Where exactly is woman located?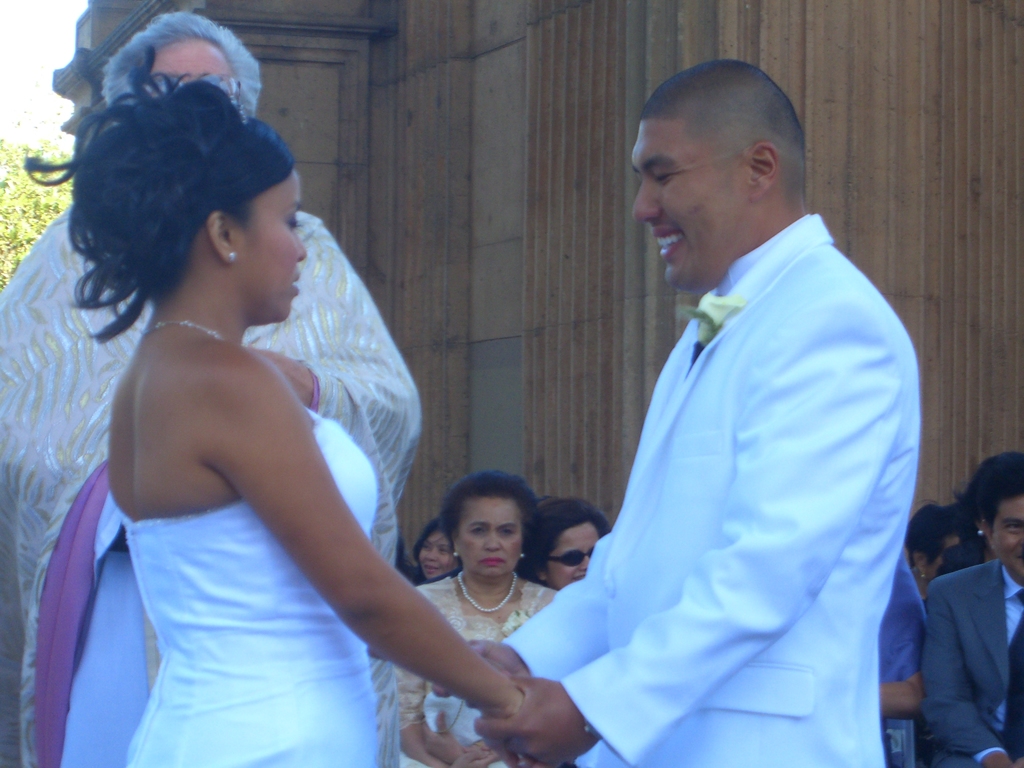
Its bounding box is locate(394, 467, 562, 767).
